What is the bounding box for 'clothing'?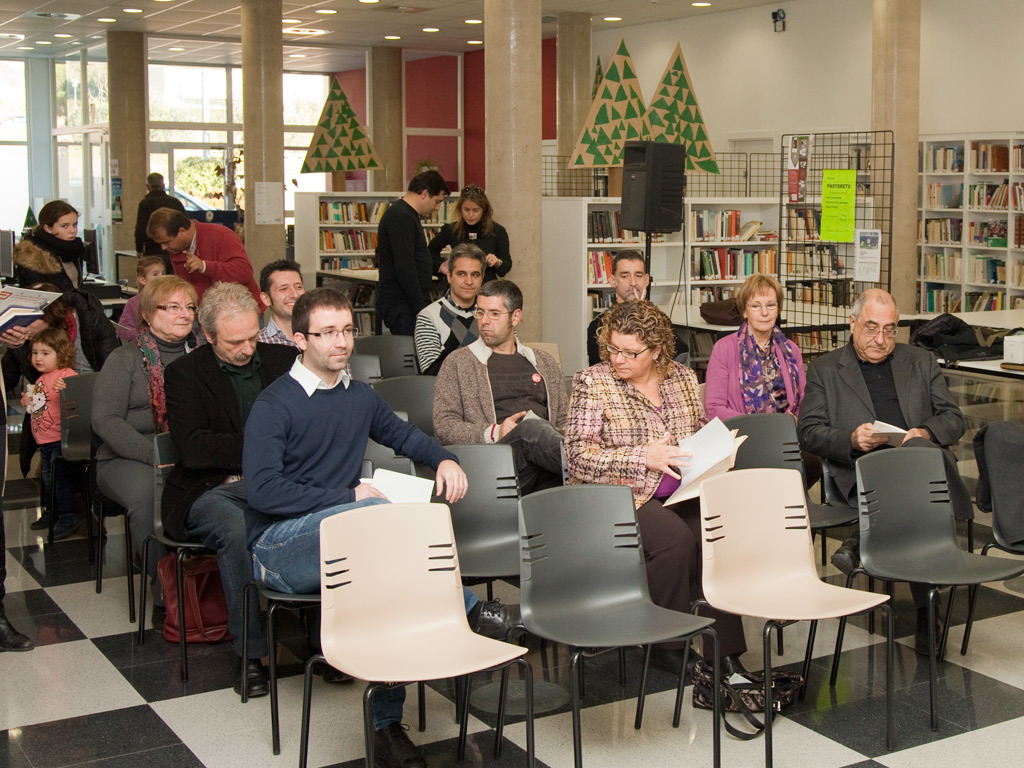
x1=429, y1=330, x2=574, y2=492.
